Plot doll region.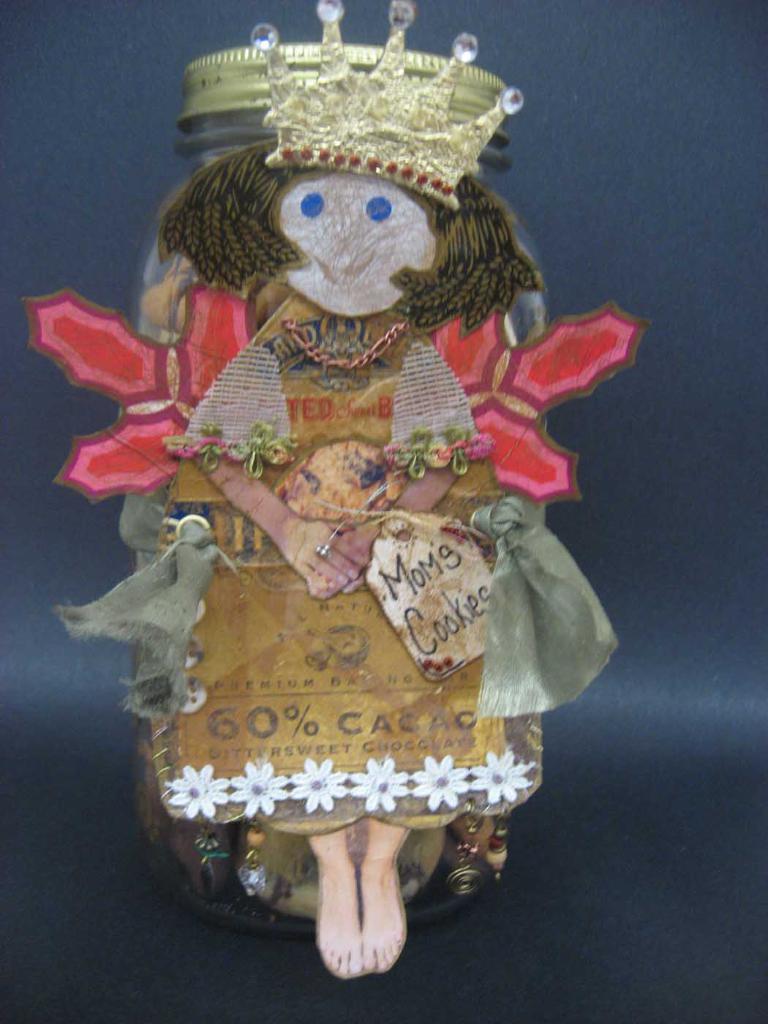
Plotted at 98,0,651,979.
